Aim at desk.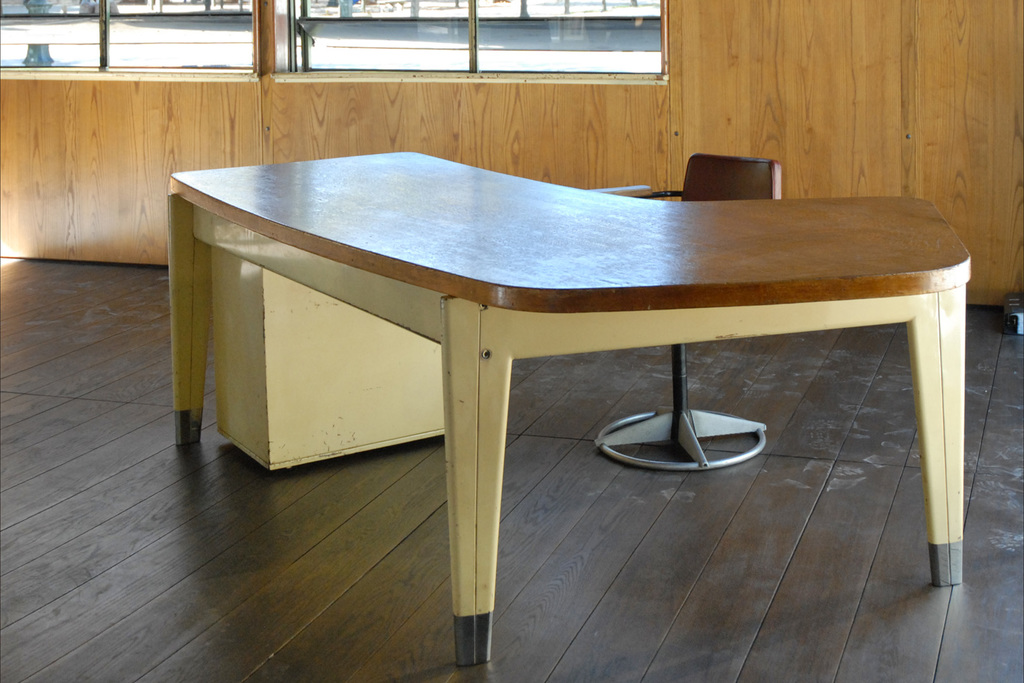
Aimed at {"left": 169, "top": 150, "right": 968, "bottom": 662}.
